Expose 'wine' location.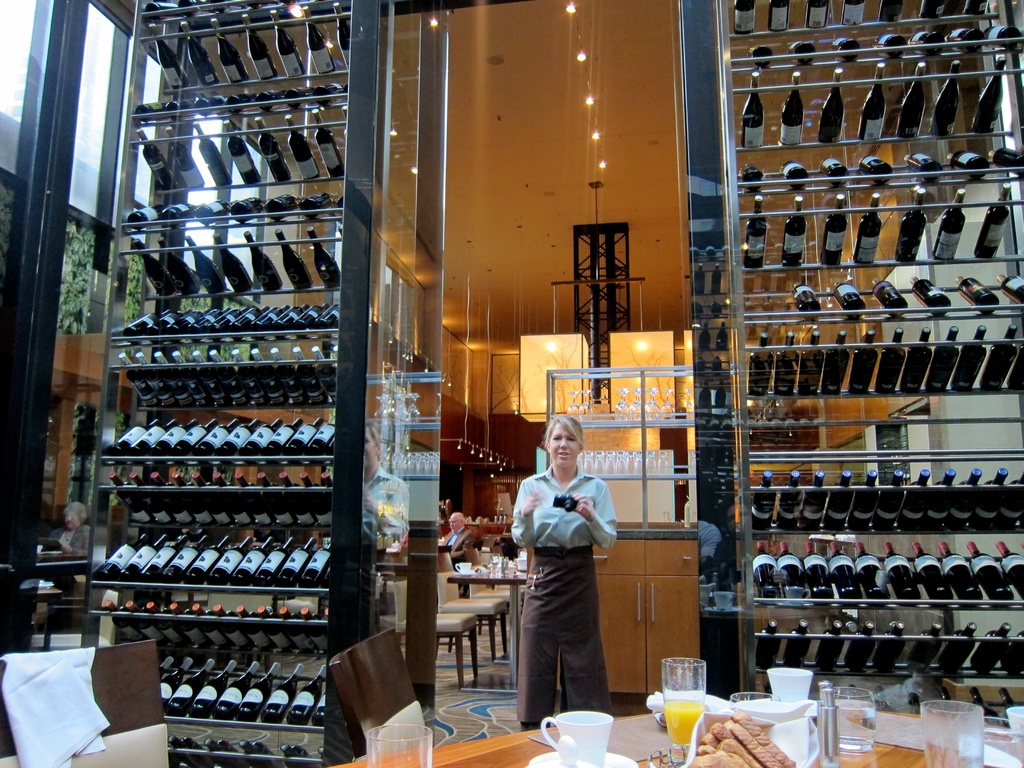
Exposed at locate(903, 154, 943, 182).
